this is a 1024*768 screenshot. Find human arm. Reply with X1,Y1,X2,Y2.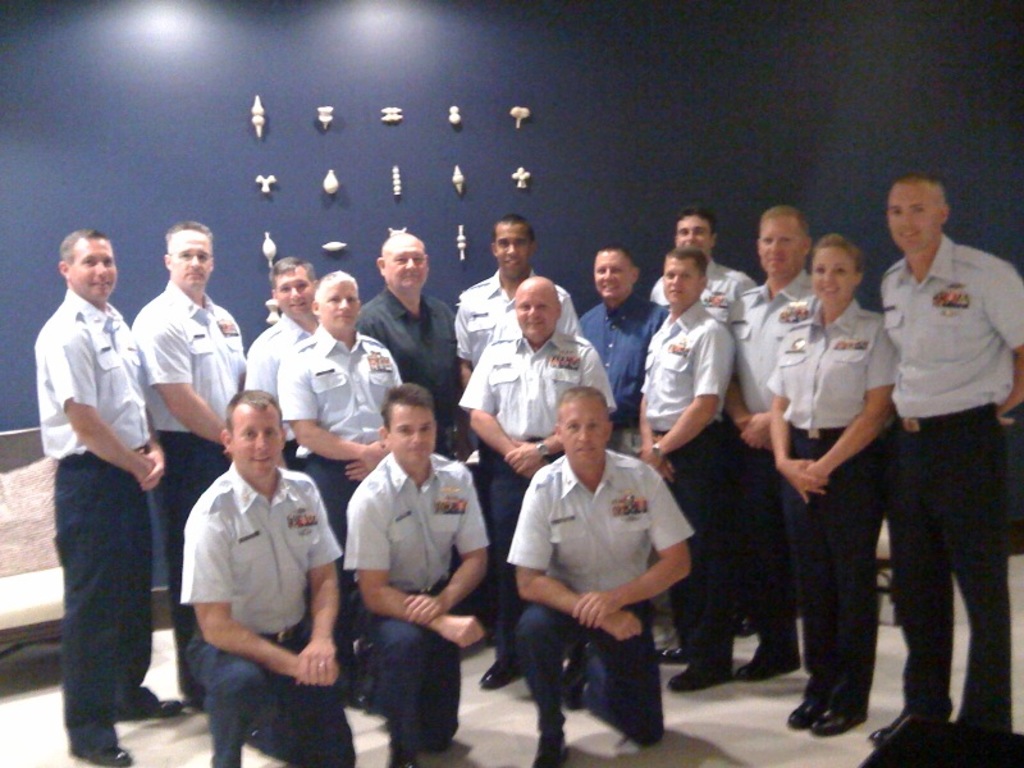
294,475,344,684.
